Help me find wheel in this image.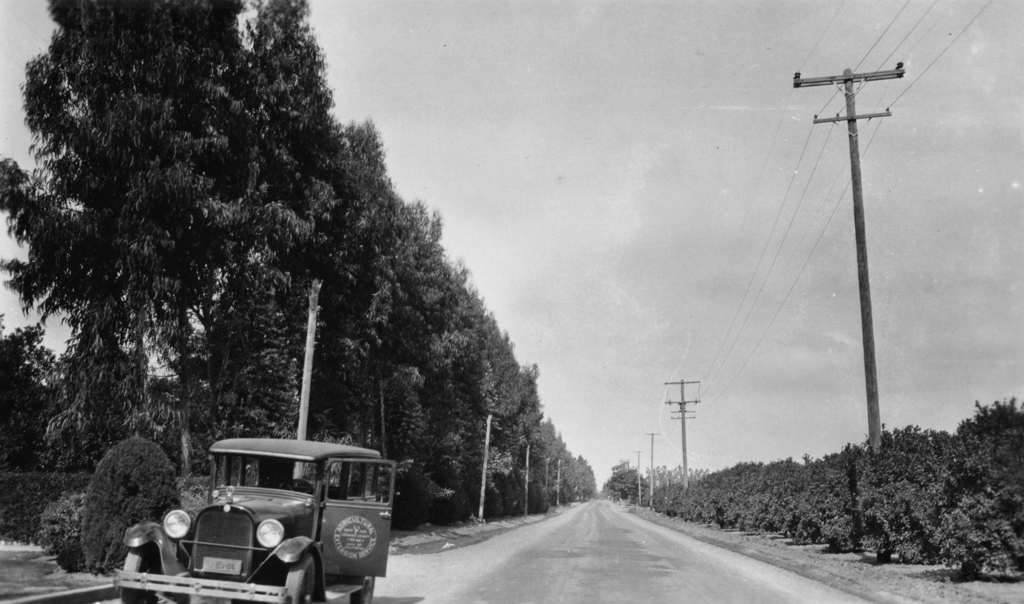
Found it: (117,546,163,603).
